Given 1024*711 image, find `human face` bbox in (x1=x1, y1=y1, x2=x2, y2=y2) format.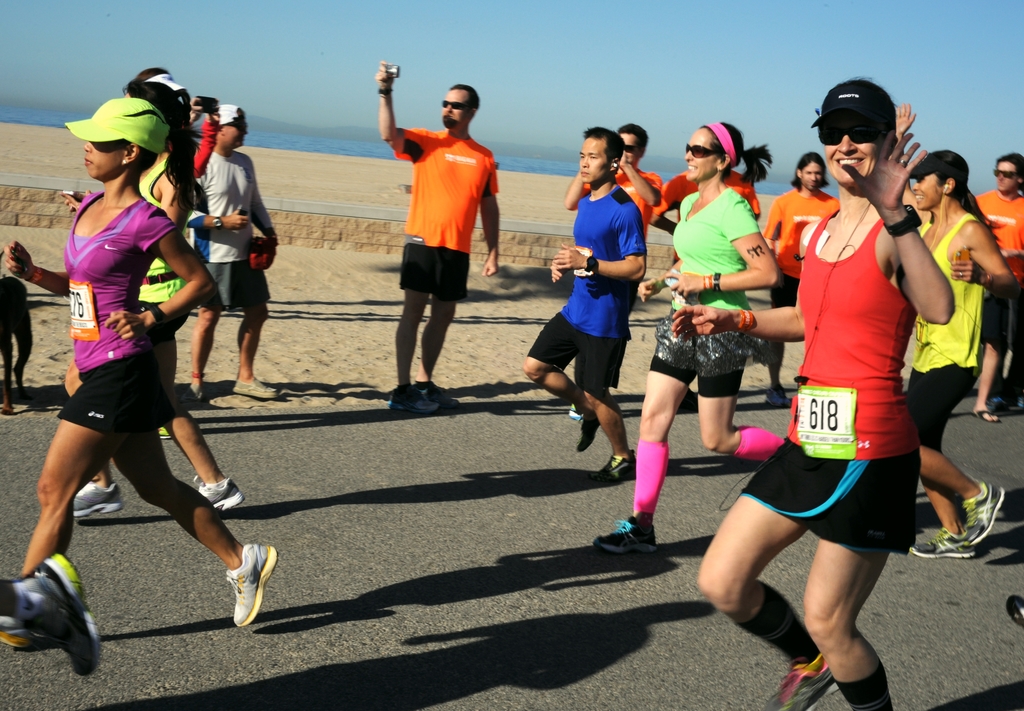
(x1=912, y1=170, x2=947, y2=209).
